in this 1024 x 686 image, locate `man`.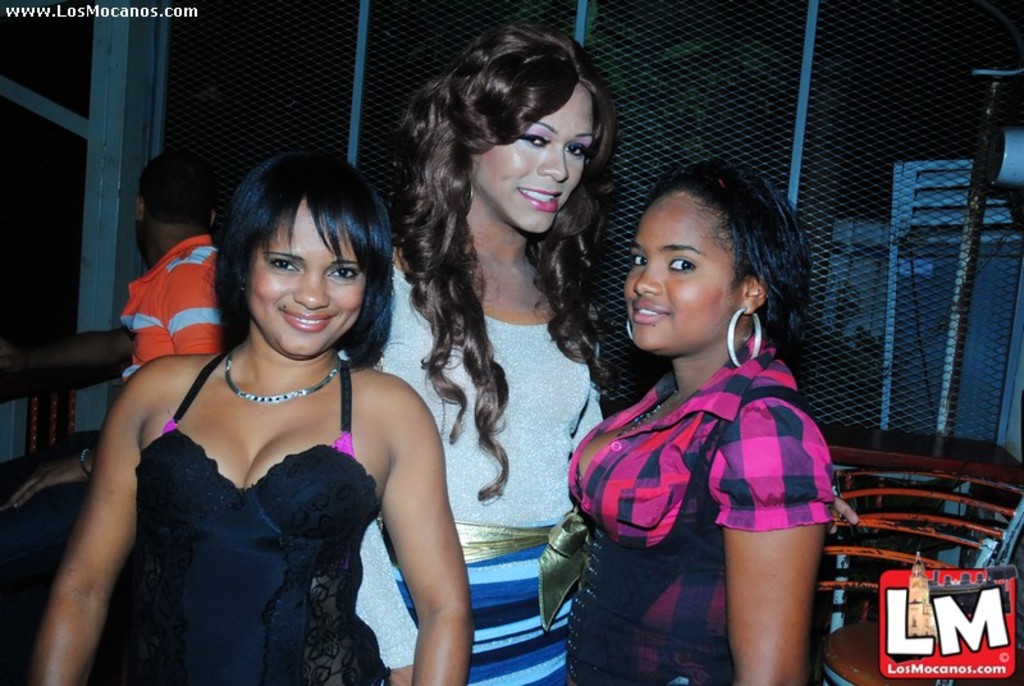
Bounding box: bbox=(0, 156, 220, 541).
